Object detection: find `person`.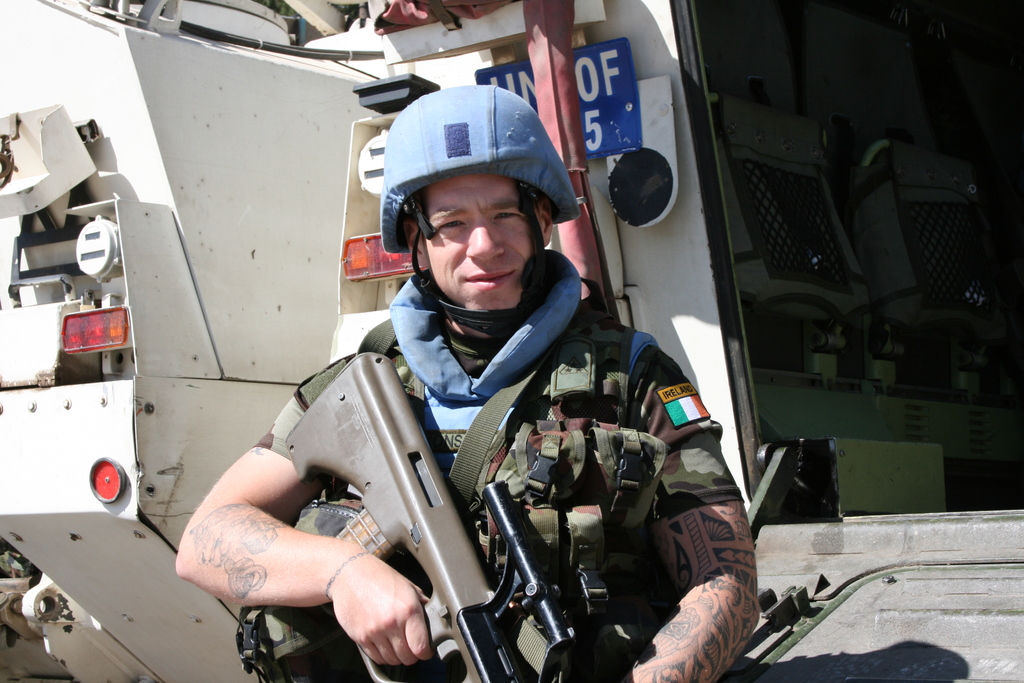
Rect(175, 87, 762, 682).
